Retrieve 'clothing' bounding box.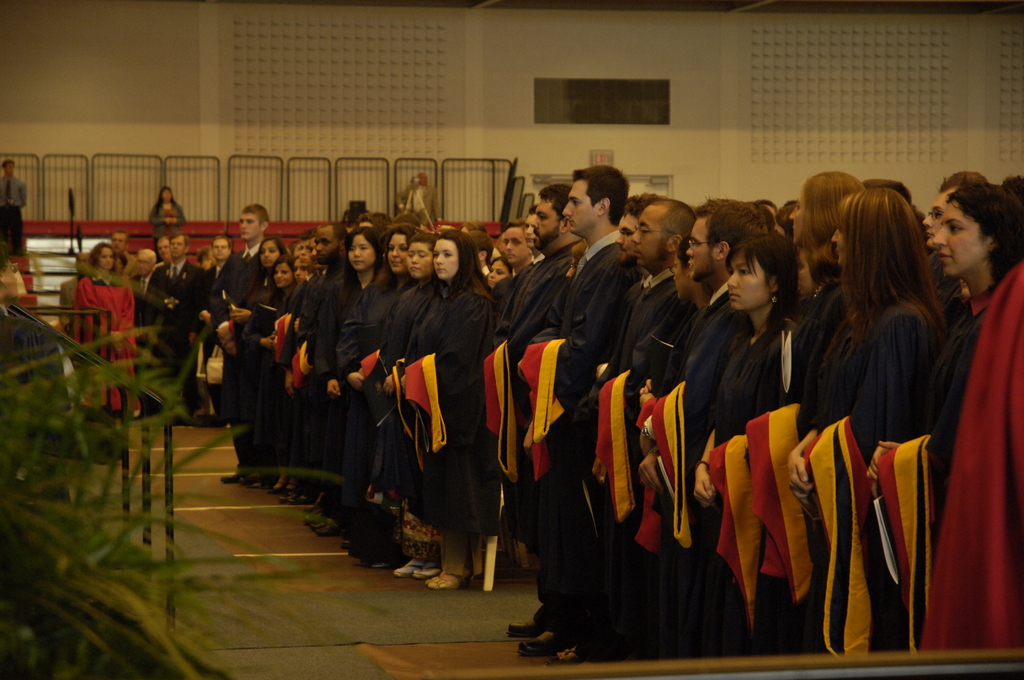
Bounding box: (left=289, top=264, right=340, bottom=421).
